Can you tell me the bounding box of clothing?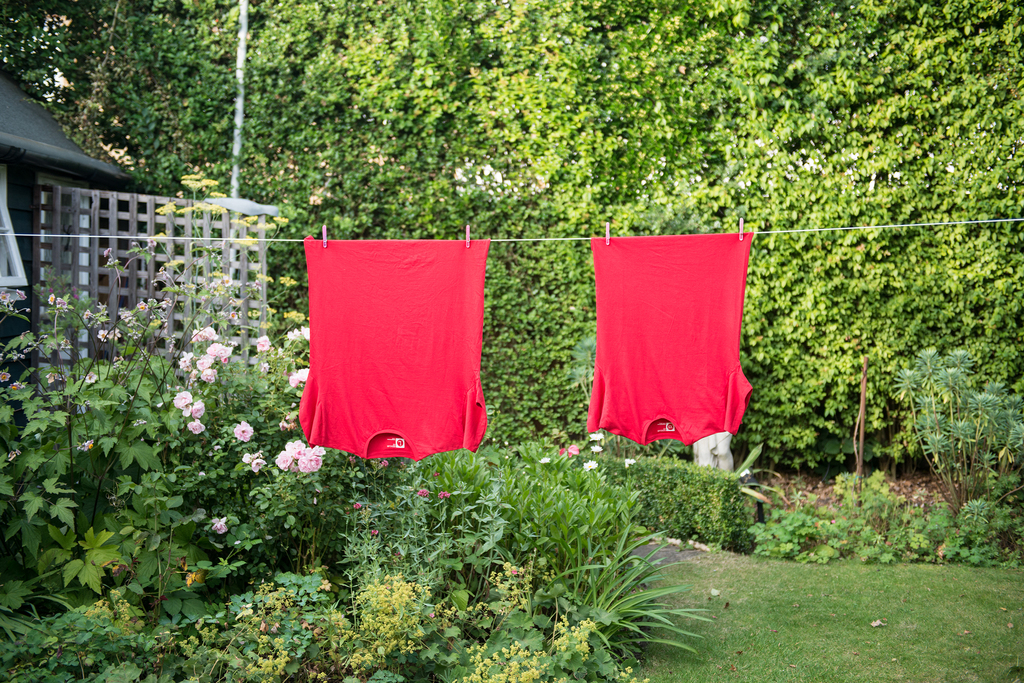
x1=589 y1=216 x2=765 y2=442.
